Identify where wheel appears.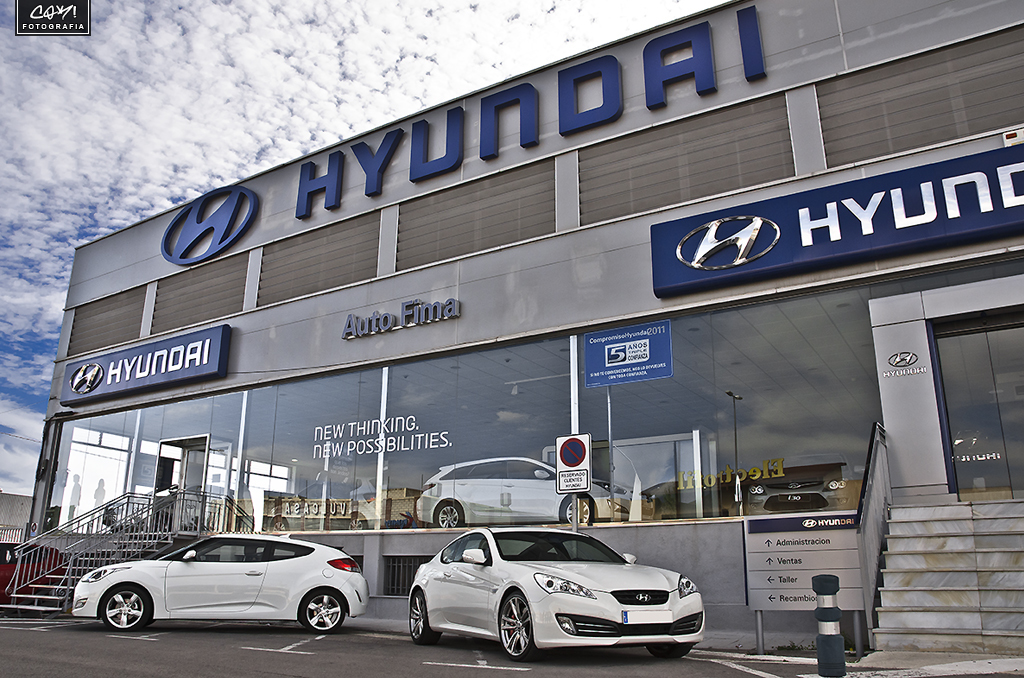
Appears at [498,591,539,661].
